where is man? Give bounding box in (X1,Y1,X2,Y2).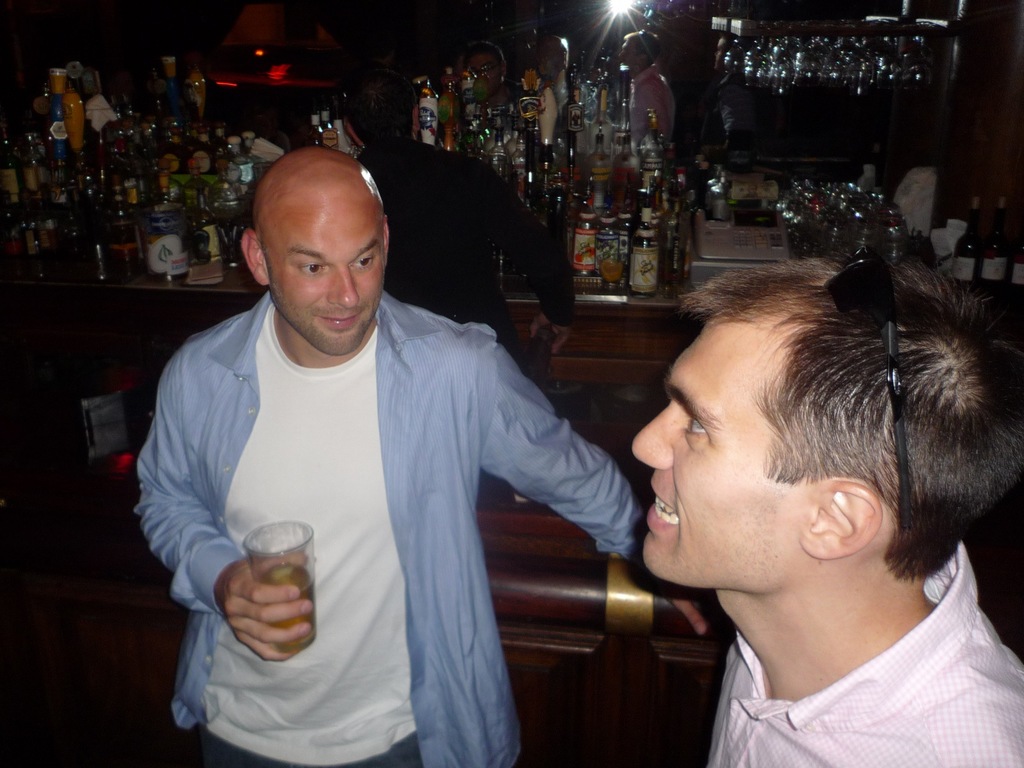
(520,35,581,101).
